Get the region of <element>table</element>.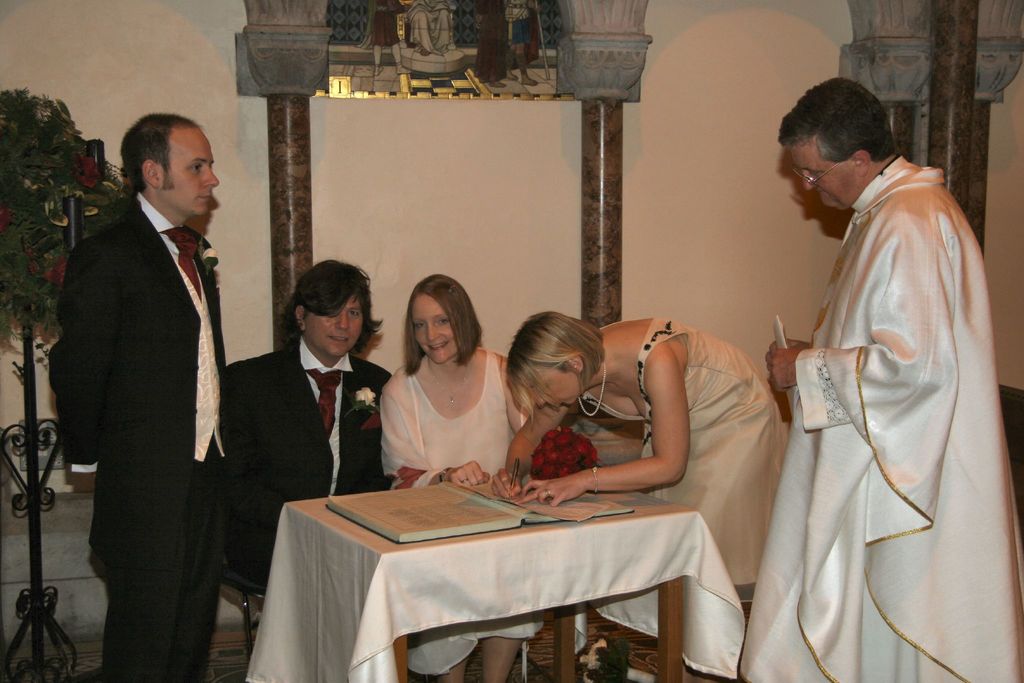
x1=237, y1=467, x2=760, y2=677.
